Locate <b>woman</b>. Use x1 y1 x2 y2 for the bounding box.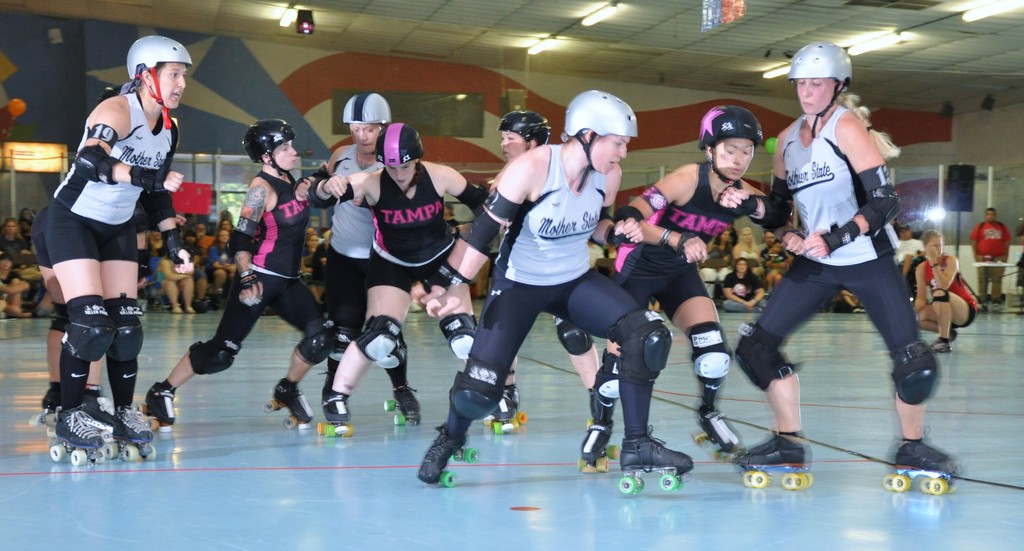
304 125 510 431.
